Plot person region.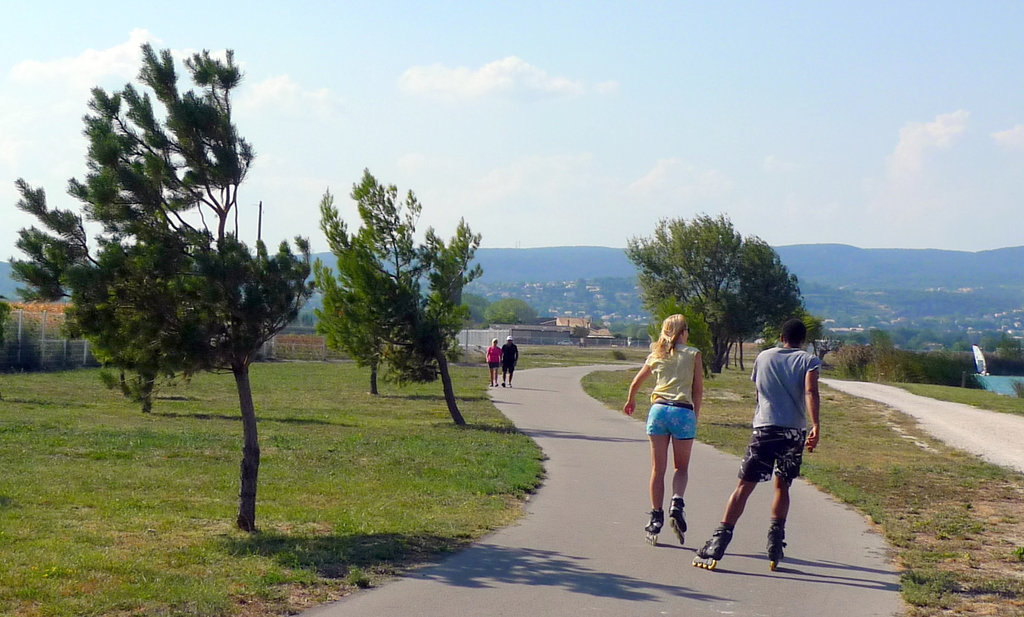
Plotted at (x1=498, y1=339, x2=519, y2=387).
